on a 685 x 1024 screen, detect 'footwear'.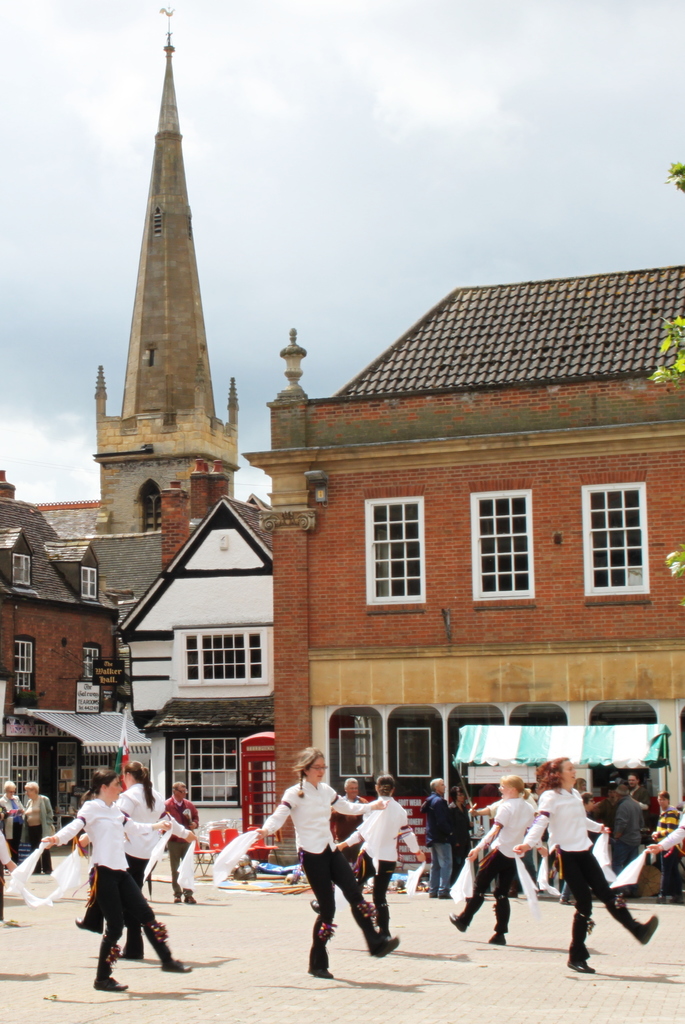
(172,896,179,903).
